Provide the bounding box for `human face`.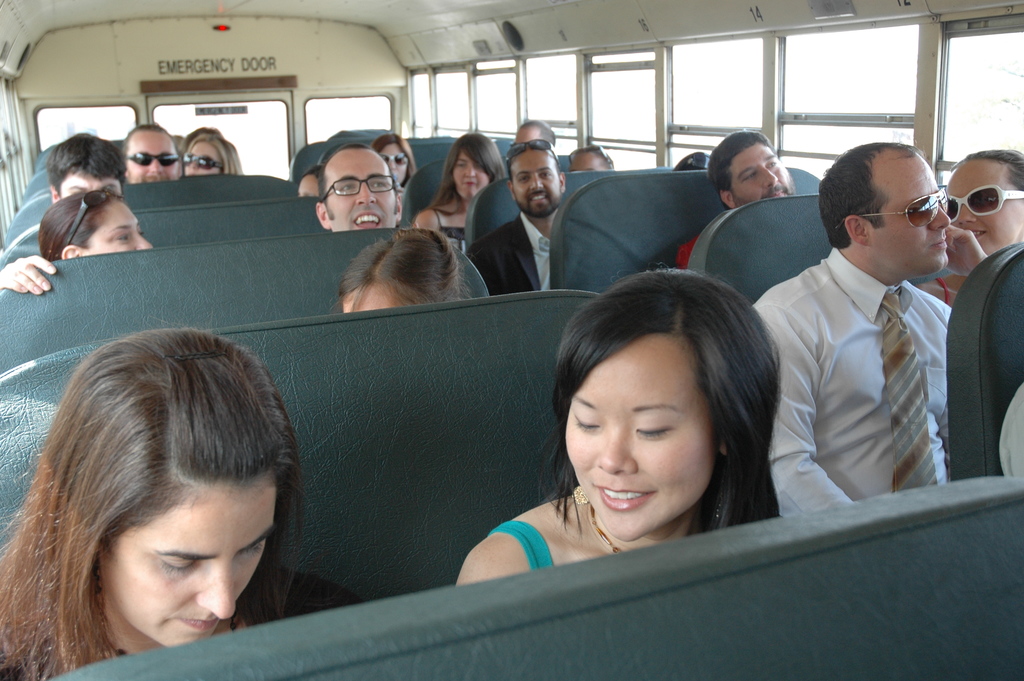
x1=343 y1=283 x2=397 y2=313.
